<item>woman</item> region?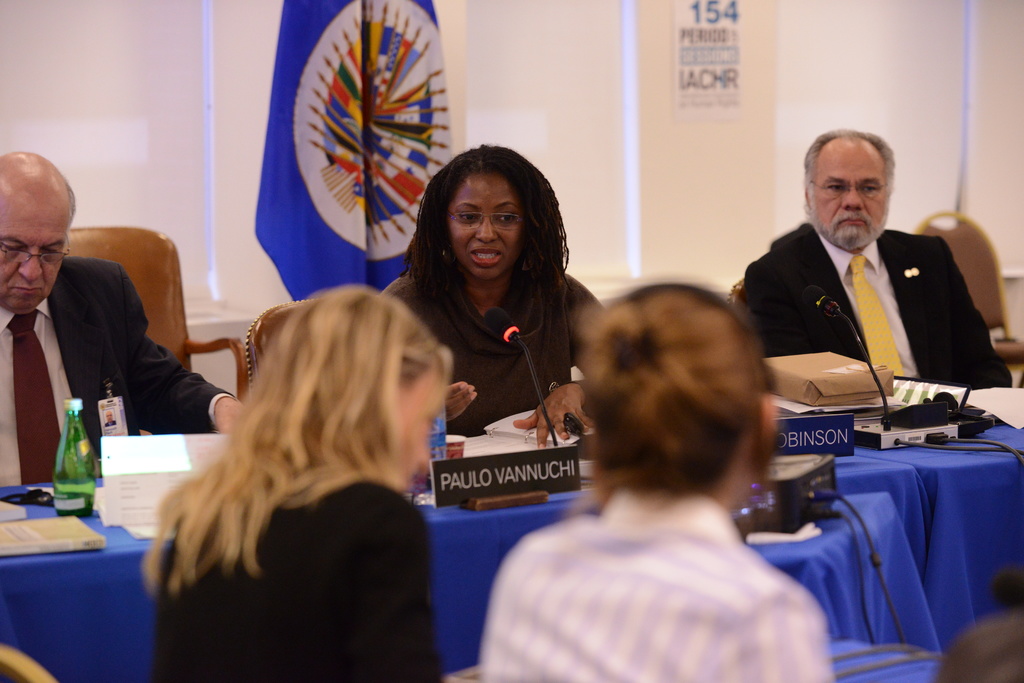
472,279,841,682
